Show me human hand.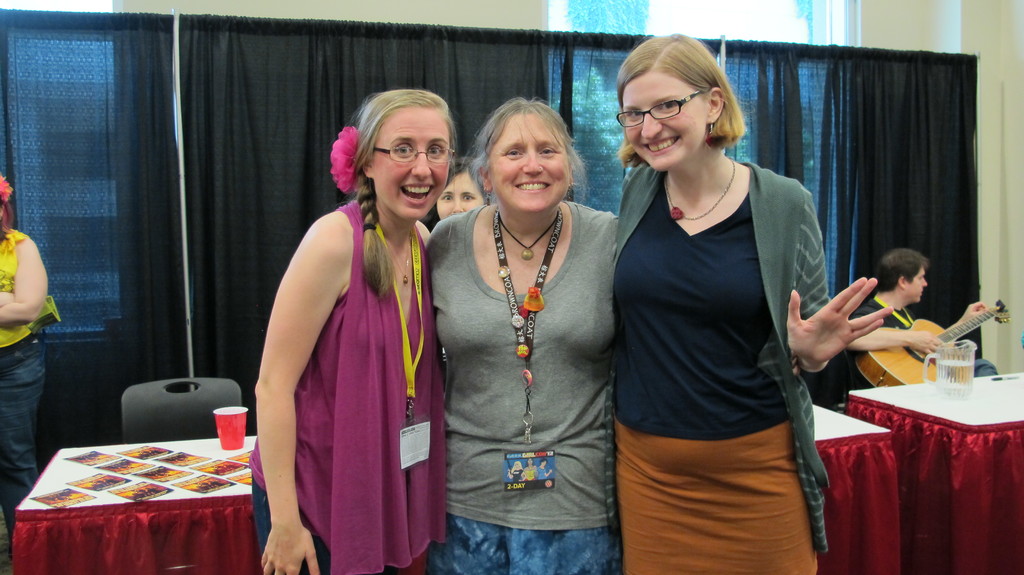
human hand is here: crop(913, 328, 947, 355).
